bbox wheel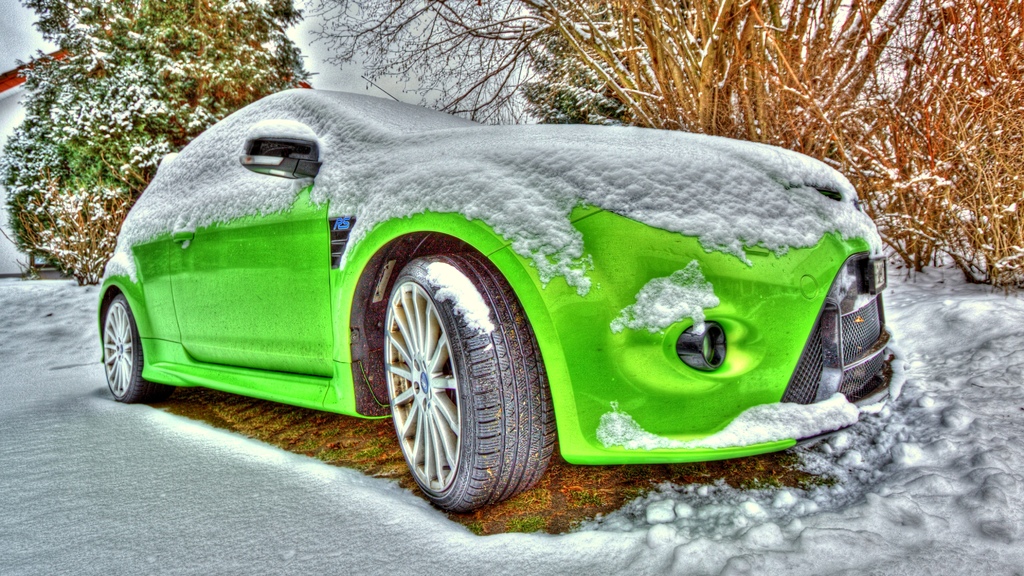
[left=100, top=293, right=157, bottom=406]
